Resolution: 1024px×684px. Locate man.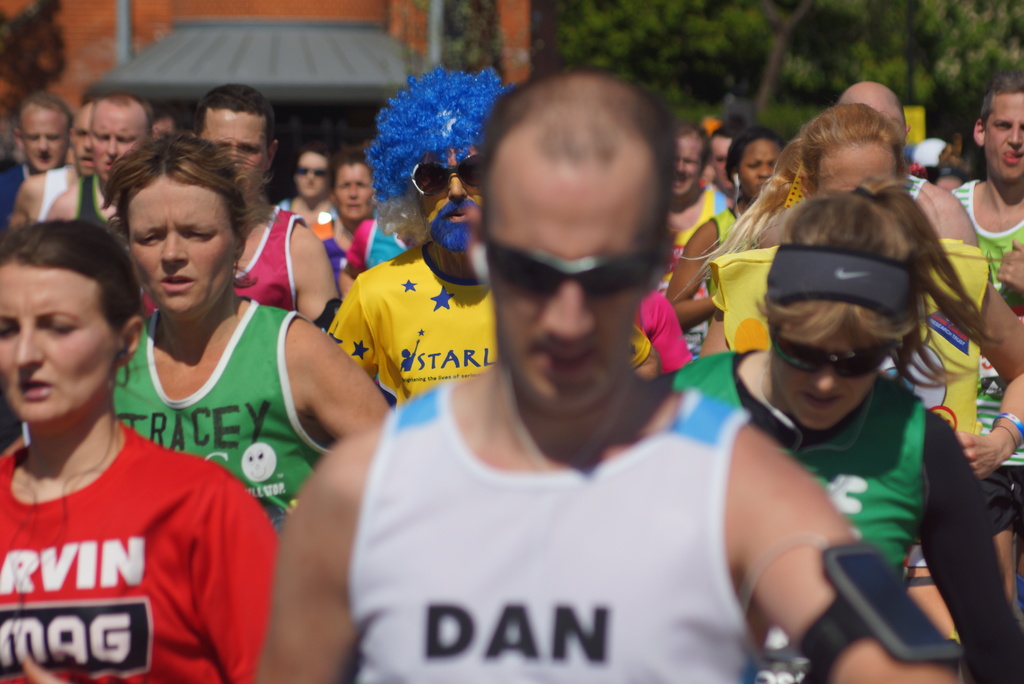
detection(950, 77, 1023, 601).
